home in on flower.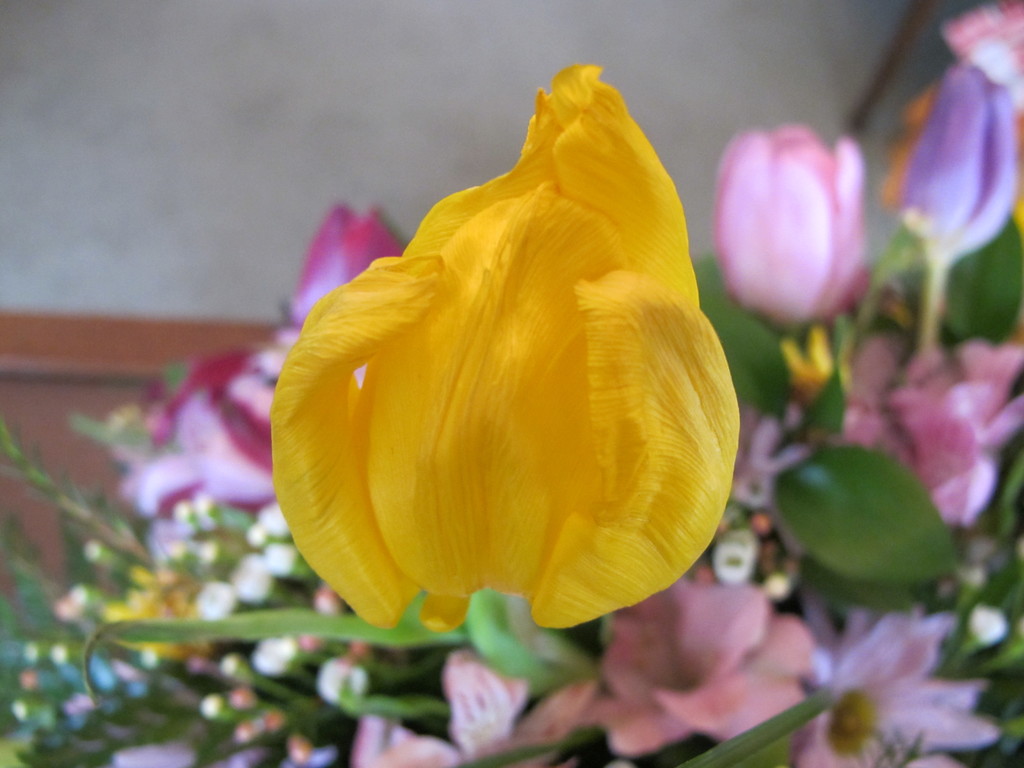
Homed in at [left=783, top=322, right=851, bottom=413].
